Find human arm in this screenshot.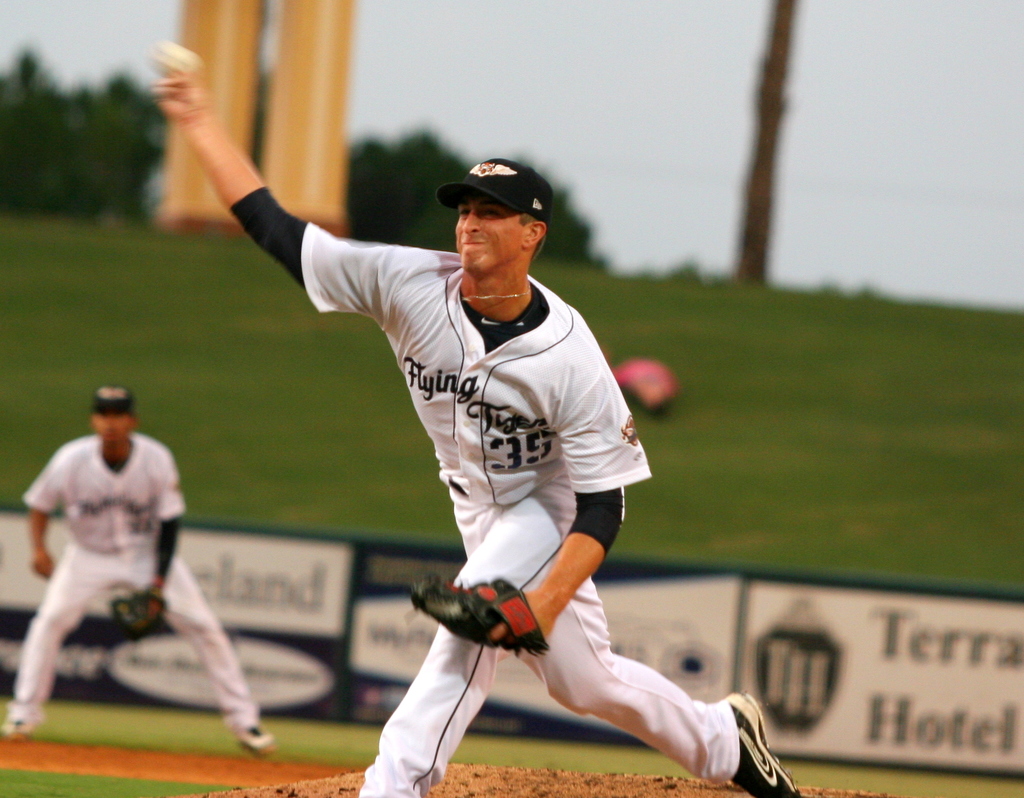
The bounding box for human arm is (111,447,190,632).
